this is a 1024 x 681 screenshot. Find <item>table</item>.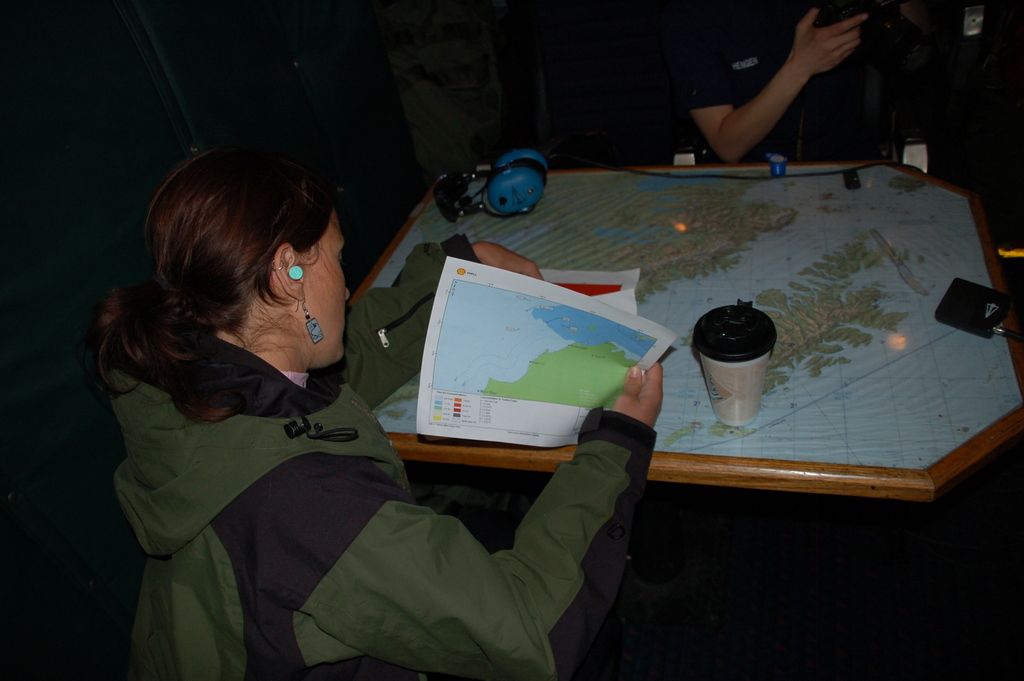
Bounding box: (left=348, top=158, right=1023, bottom=504).
